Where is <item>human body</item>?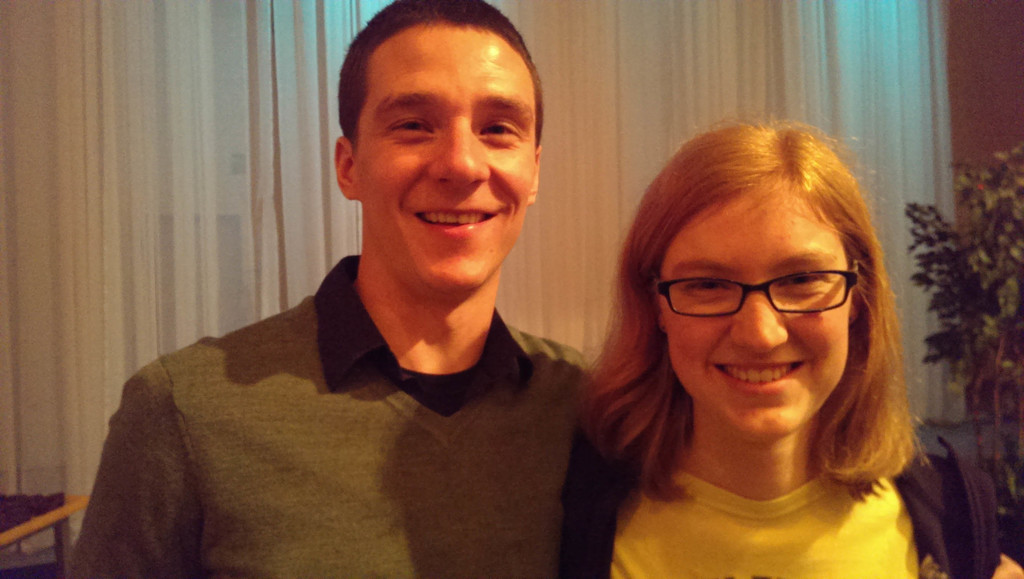
locate(63, 0, 639, 578).
